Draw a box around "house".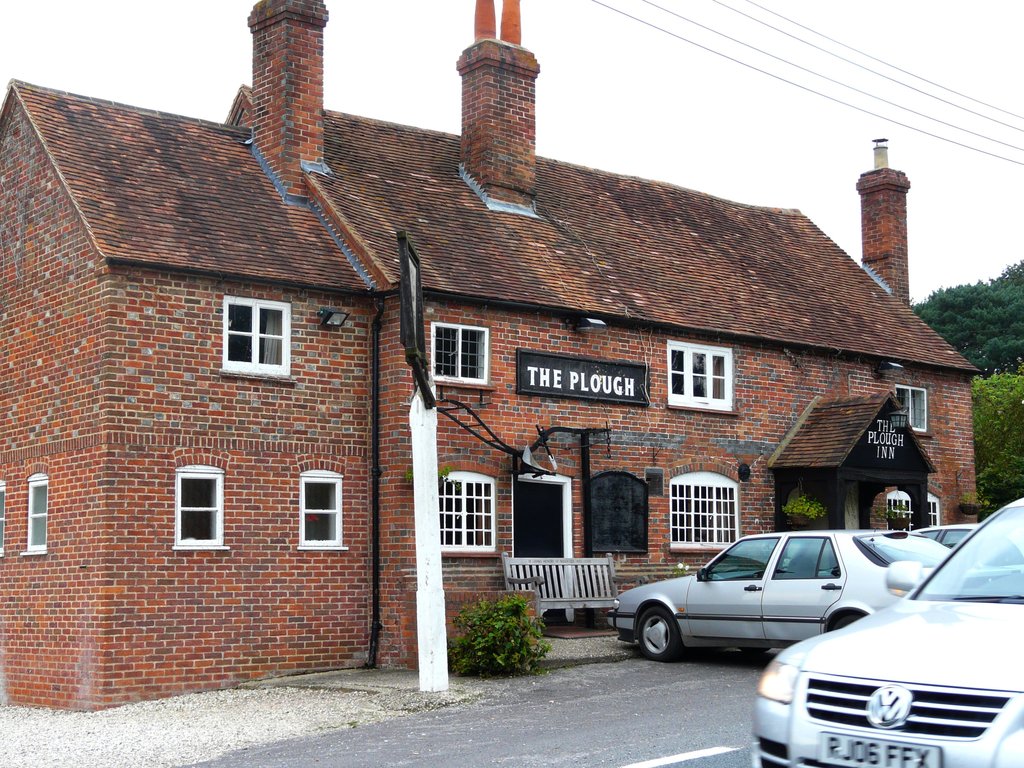
region(60, 12, 930, 685).
